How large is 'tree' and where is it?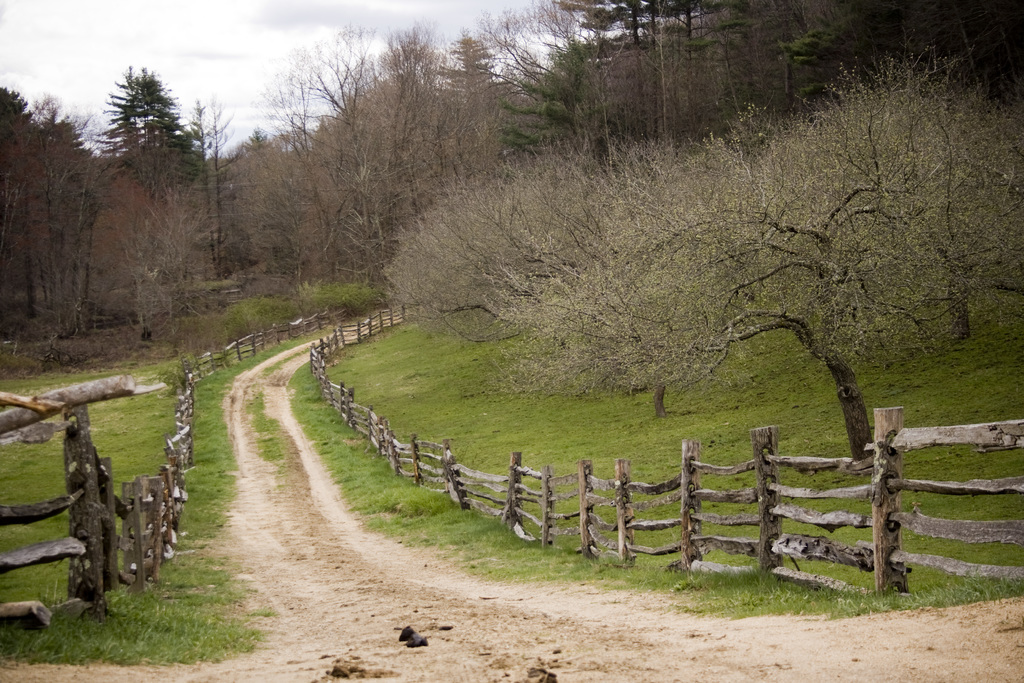
Bounding box: bbox=[95, 58, 216, 211].
